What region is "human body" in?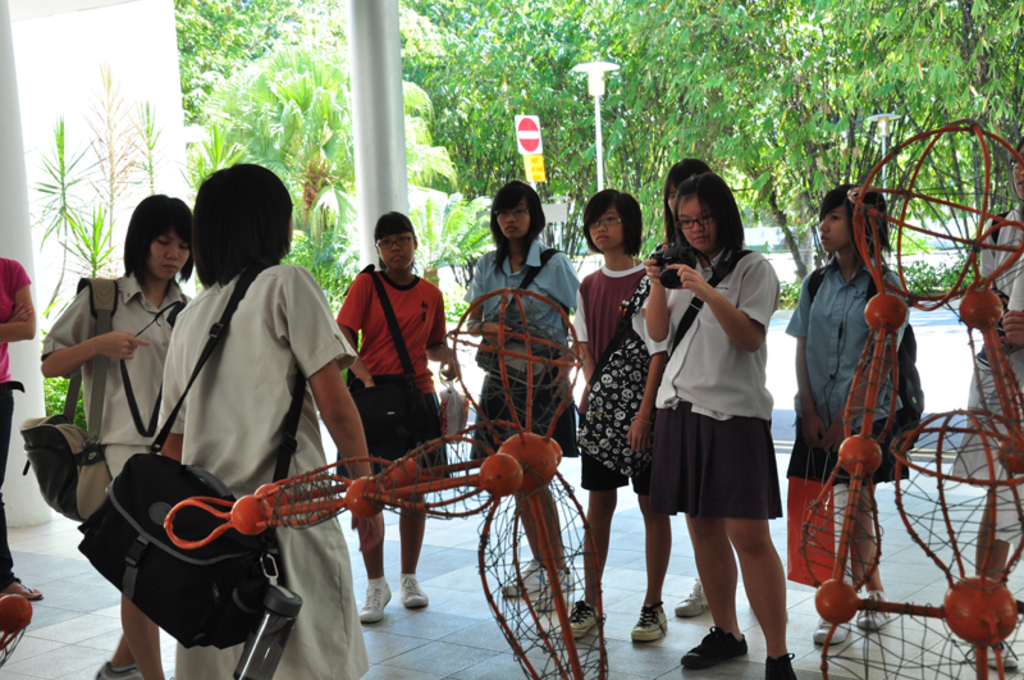
(left=157, top=160, right=381, bottom=679).
